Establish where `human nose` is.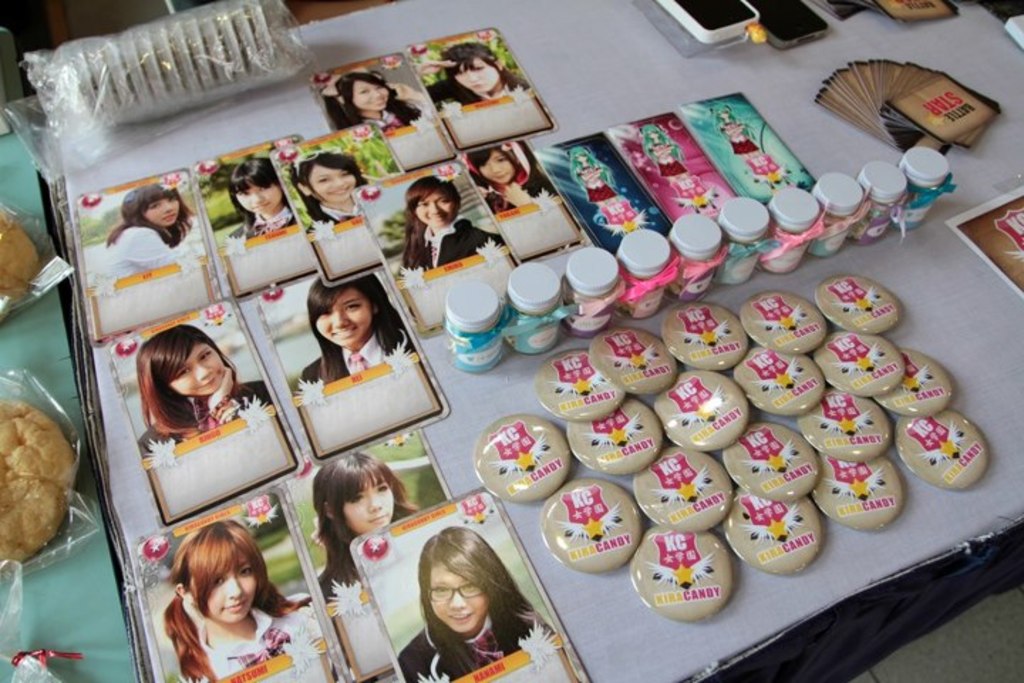
Established at select_region(367, 90, 381, 101).
